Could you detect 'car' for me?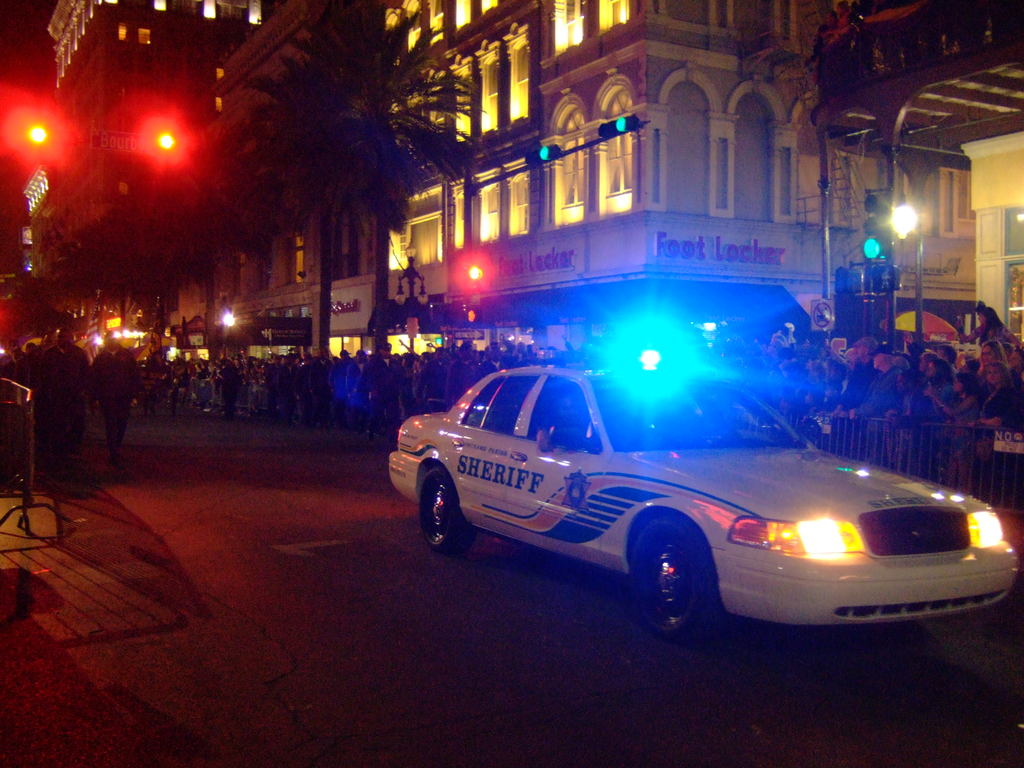
Detection result: box(387, 346, 1018, 648).
